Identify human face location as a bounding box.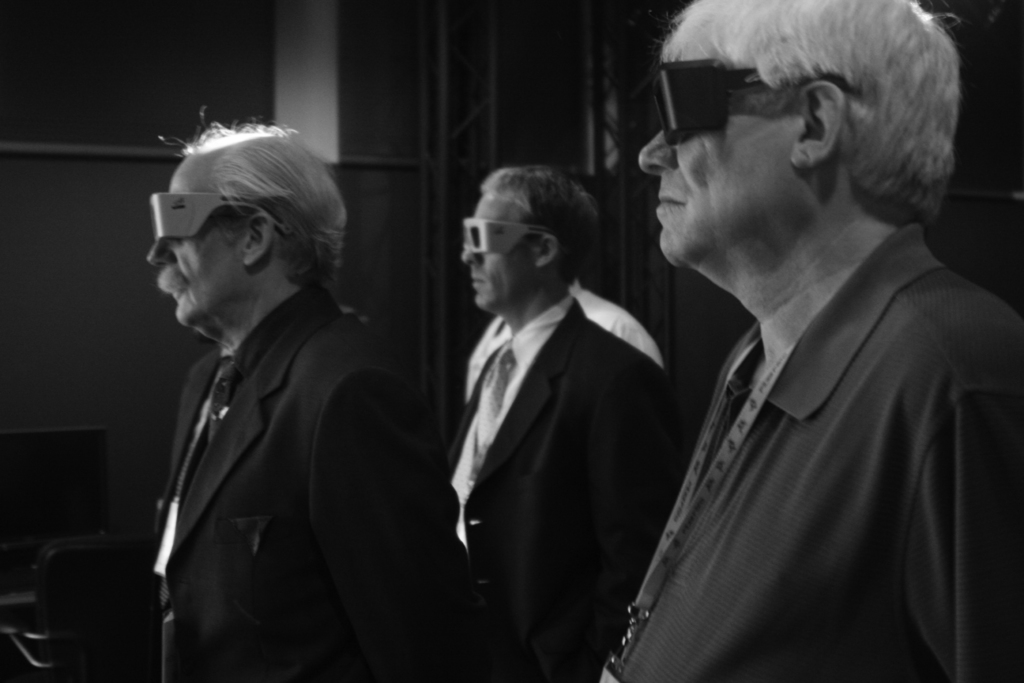
(x1=638, y1=49, x2=789, y2=267).
